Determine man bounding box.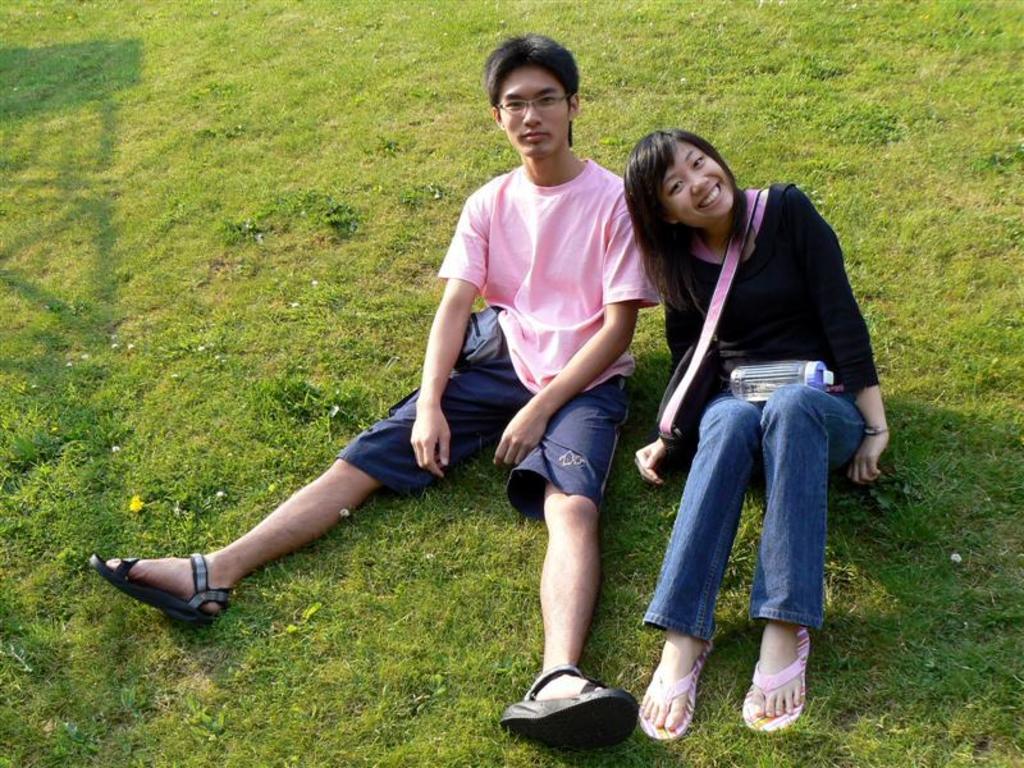
Determined: left=84, top=29, right=663, bottom=746.
